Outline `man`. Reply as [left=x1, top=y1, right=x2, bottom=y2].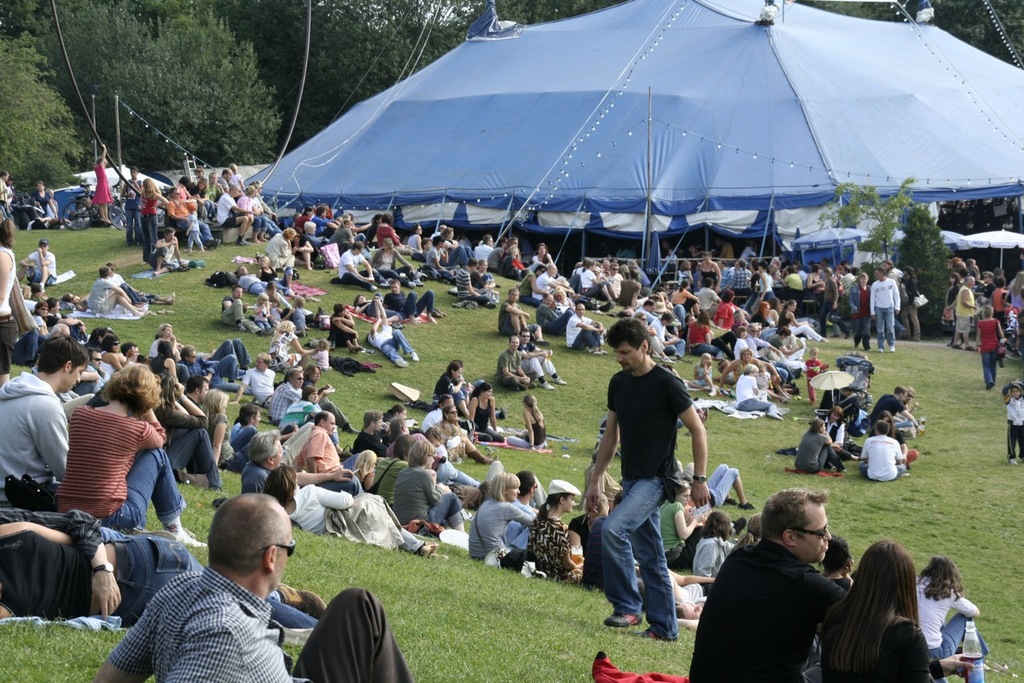
[left=178, top=345, right=253, bottom=391].
